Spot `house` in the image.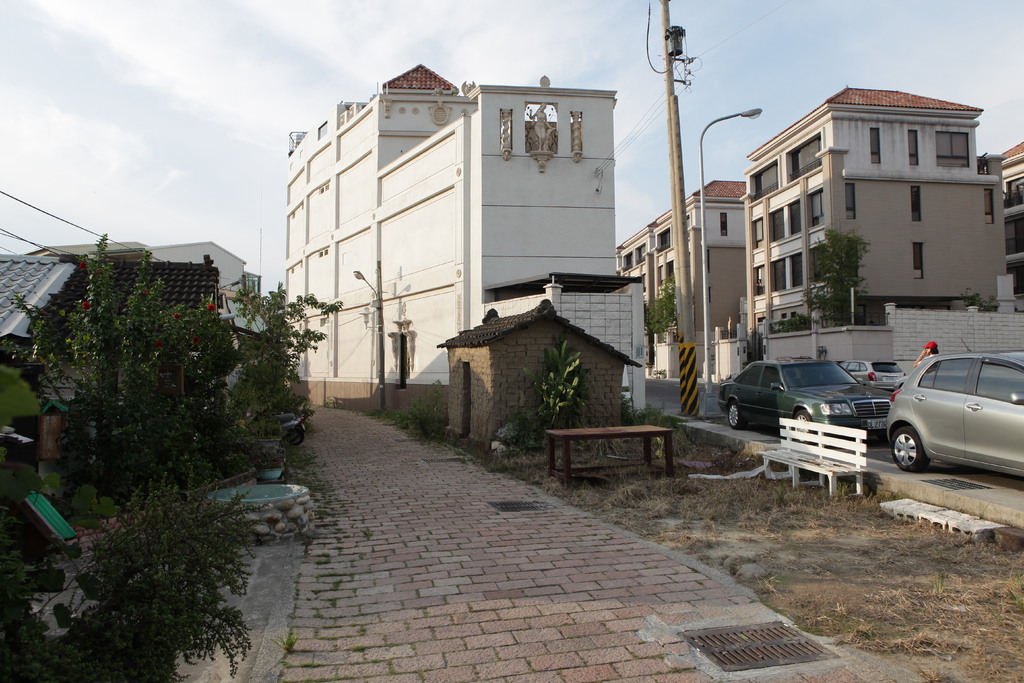
`house` found at {"x1": 741, "y1": 83, "x2": 1011, "y2": 383}.
